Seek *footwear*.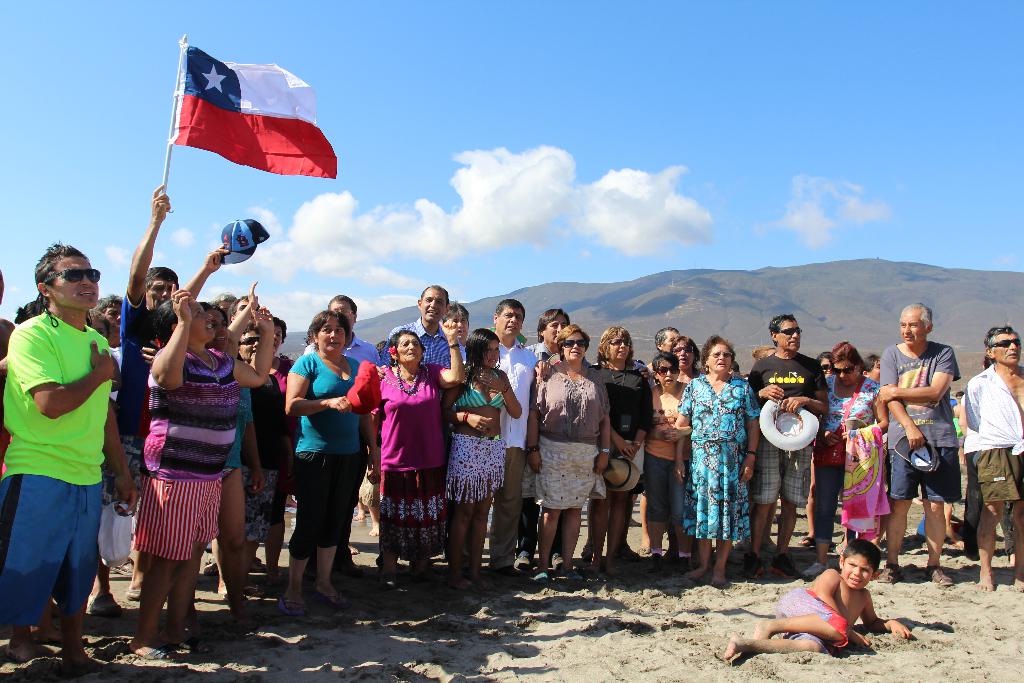
[left=742, top=550, right=766, bottom=577].
